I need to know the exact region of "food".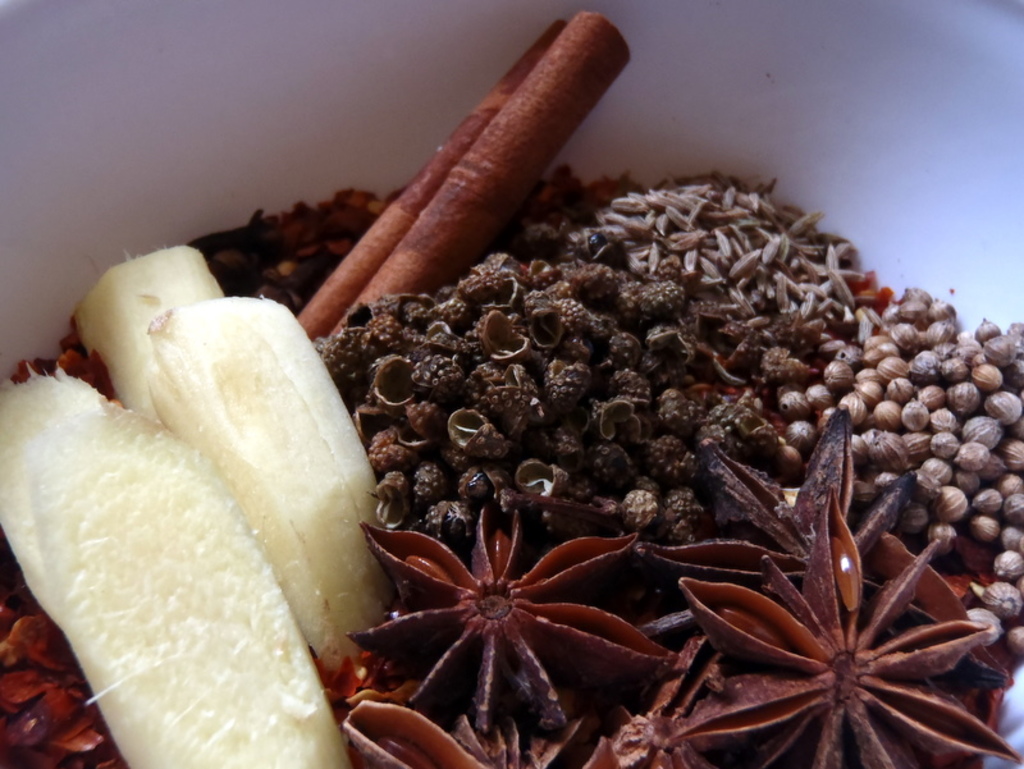
Region: Rect(38, 402, 352, 768).
